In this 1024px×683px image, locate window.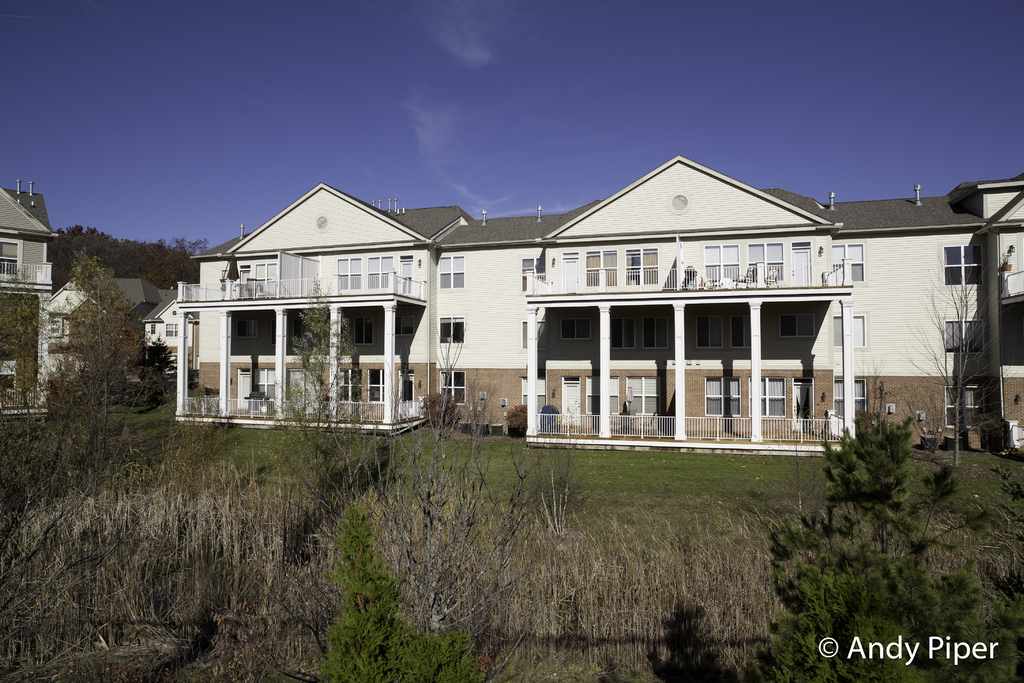
Bounding box: (946, 320, 984, 350).
